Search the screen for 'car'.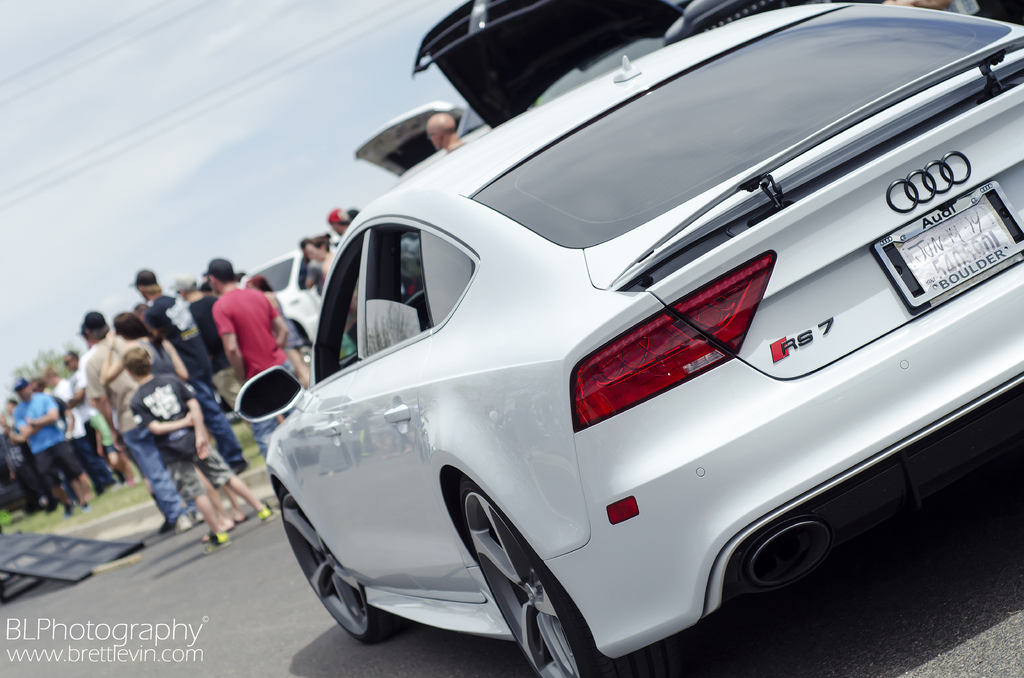
Found at 236/254/330/351.
